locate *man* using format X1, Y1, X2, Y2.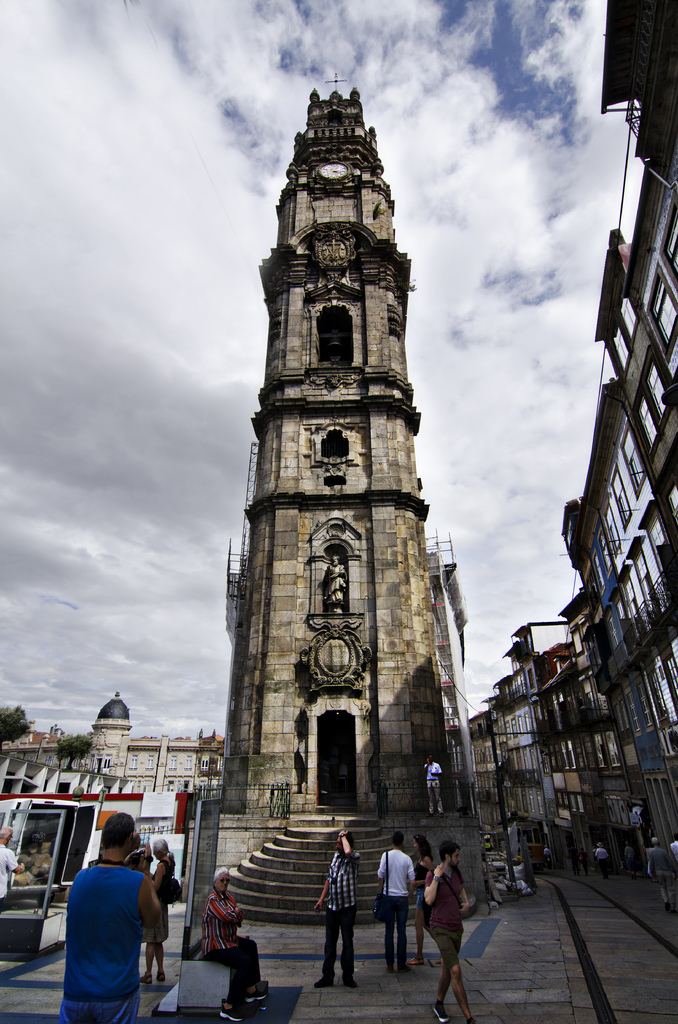
648, 838, 675, 916.
